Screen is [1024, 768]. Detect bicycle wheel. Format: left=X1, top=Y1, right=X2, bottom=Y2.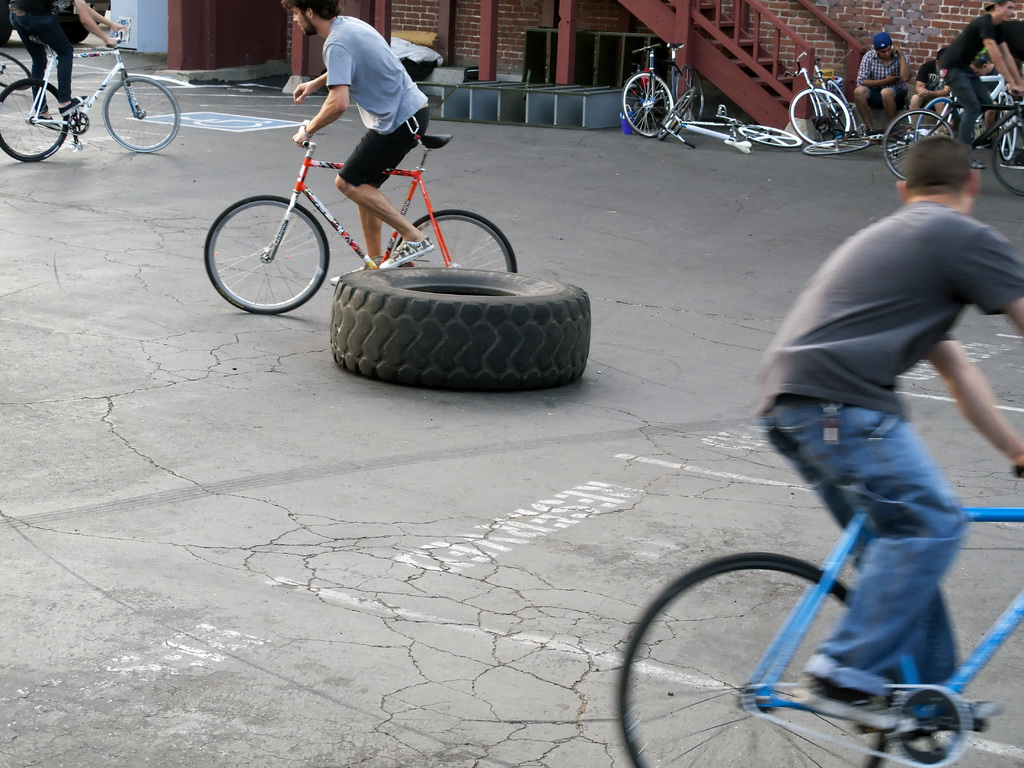
left=620, top=72, right=673, bottom=136.
